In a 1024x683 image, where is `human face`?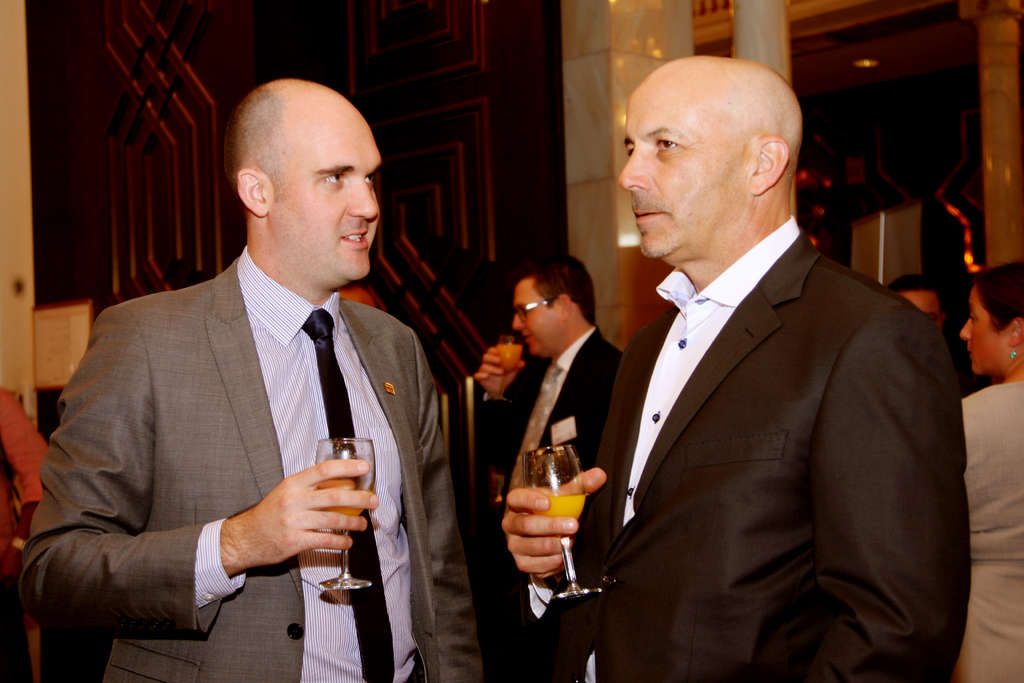
crop(267, 85, 394, 297).
